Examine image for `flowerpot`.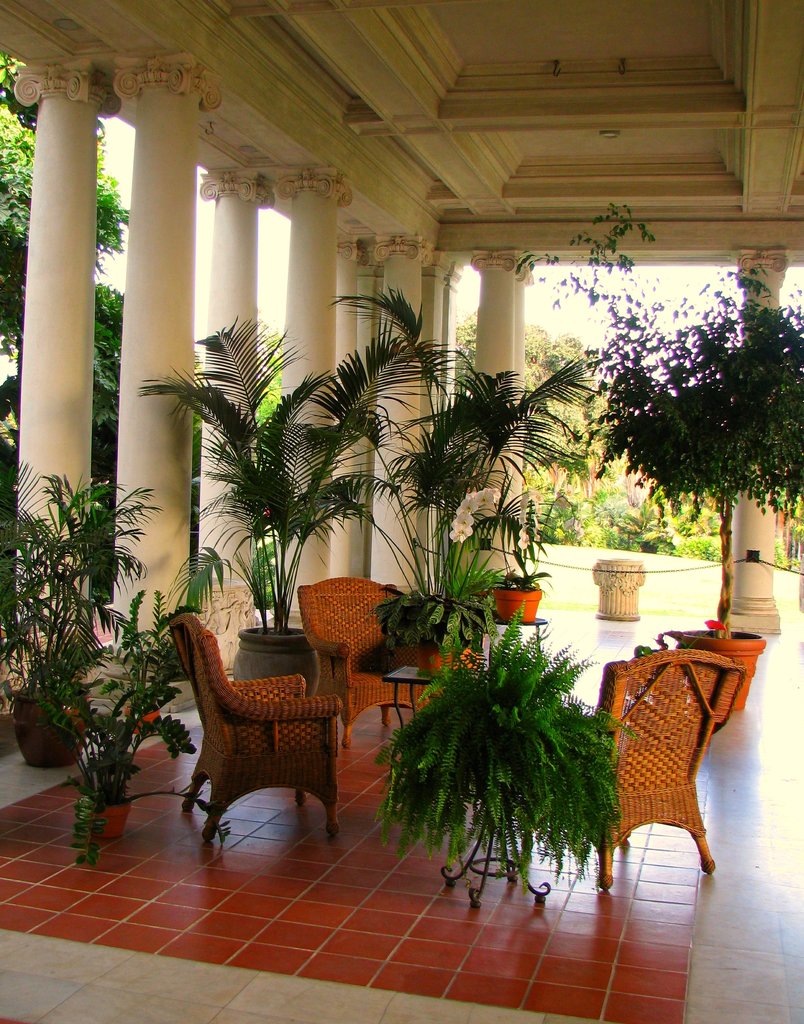
Examination result: [15, 676, 90, 769].
